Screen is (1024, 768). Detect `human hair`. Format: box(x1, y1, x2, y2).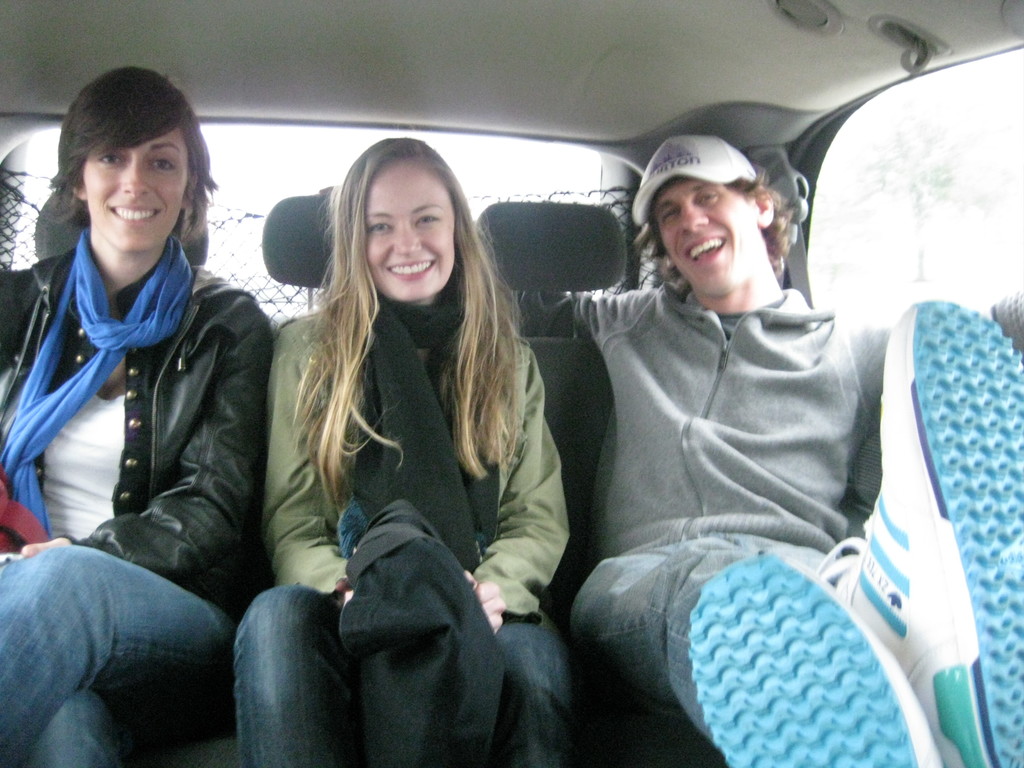
box(45, 63, 218, 243).
